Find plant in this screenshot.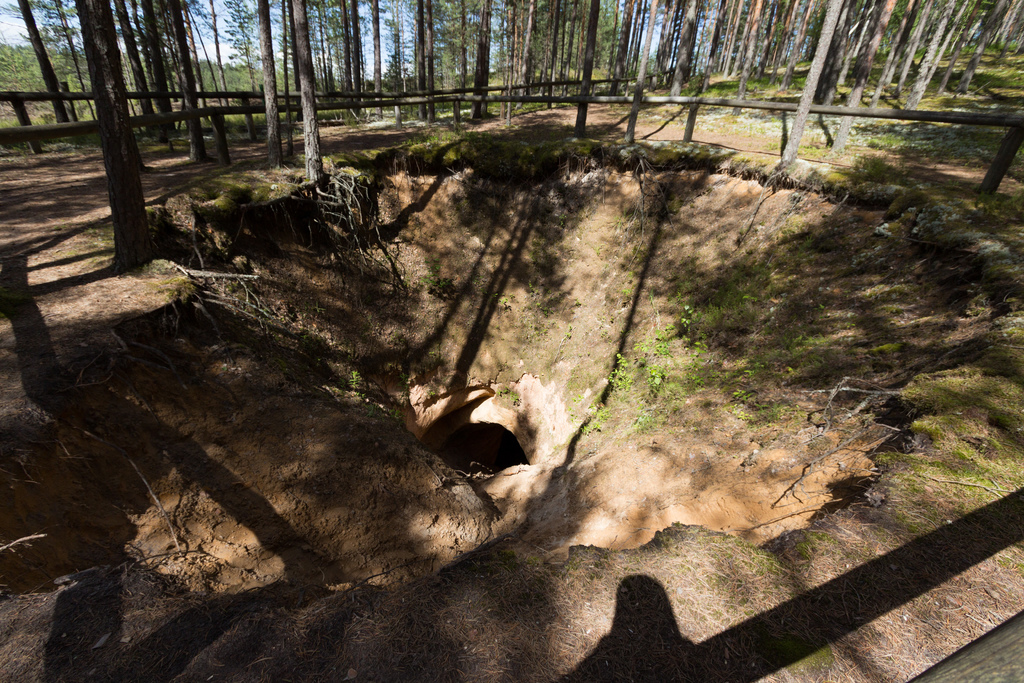
The bounding box for plant is (left=627, top=266, right=638, bottom=276).
